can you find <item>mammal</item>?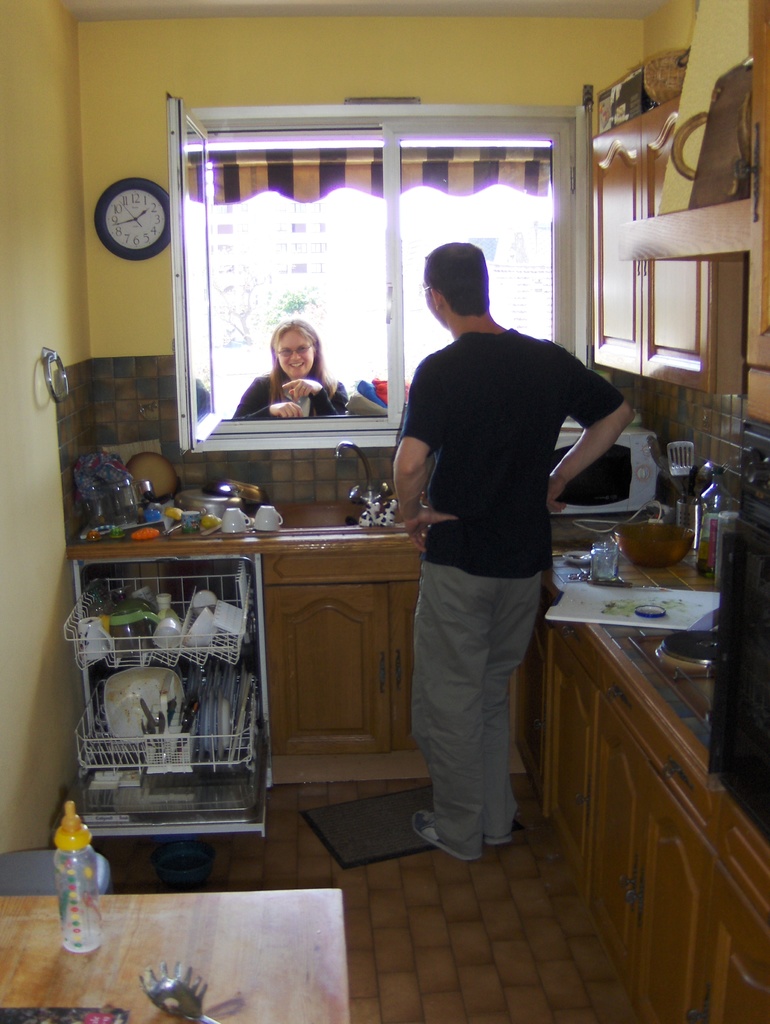
Yes, bounding box: crop(236, 321, 342, 415).
